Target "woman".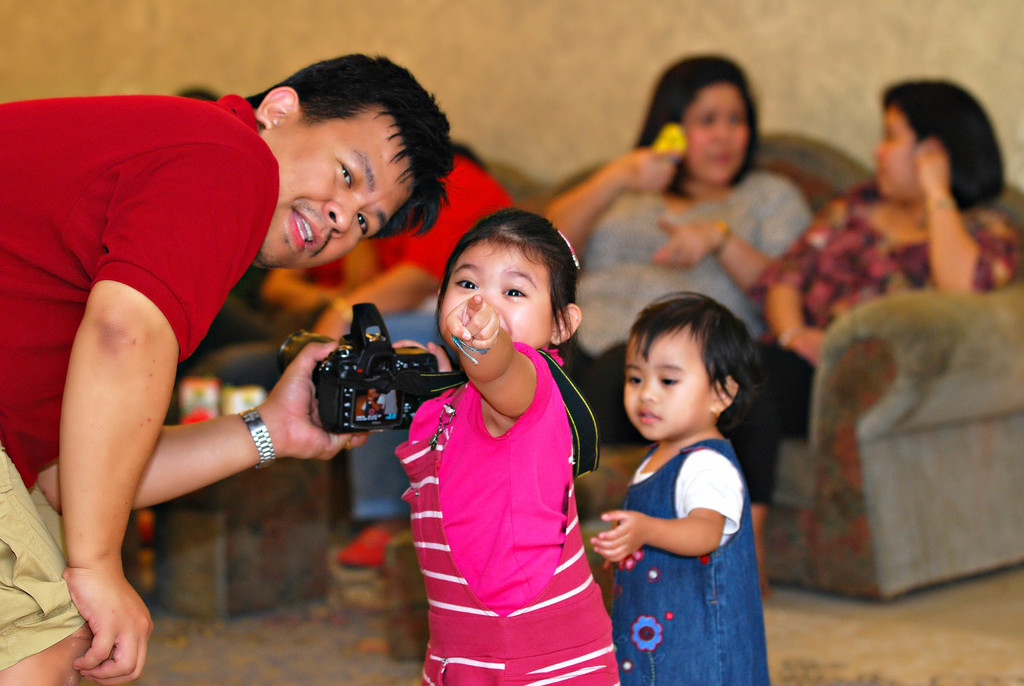
Target region: 196, 141, 515, 571.
